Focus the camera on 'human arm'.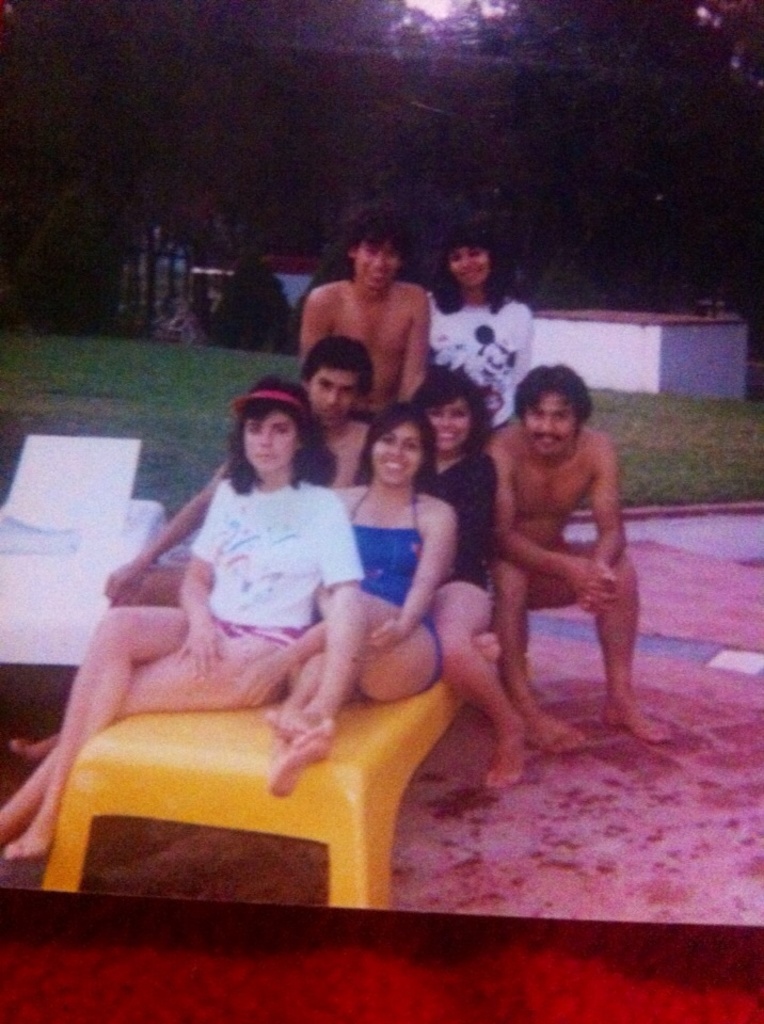
Focus region: {"left": 177, "top": 476, "right": 232, "bottom": 675}.
